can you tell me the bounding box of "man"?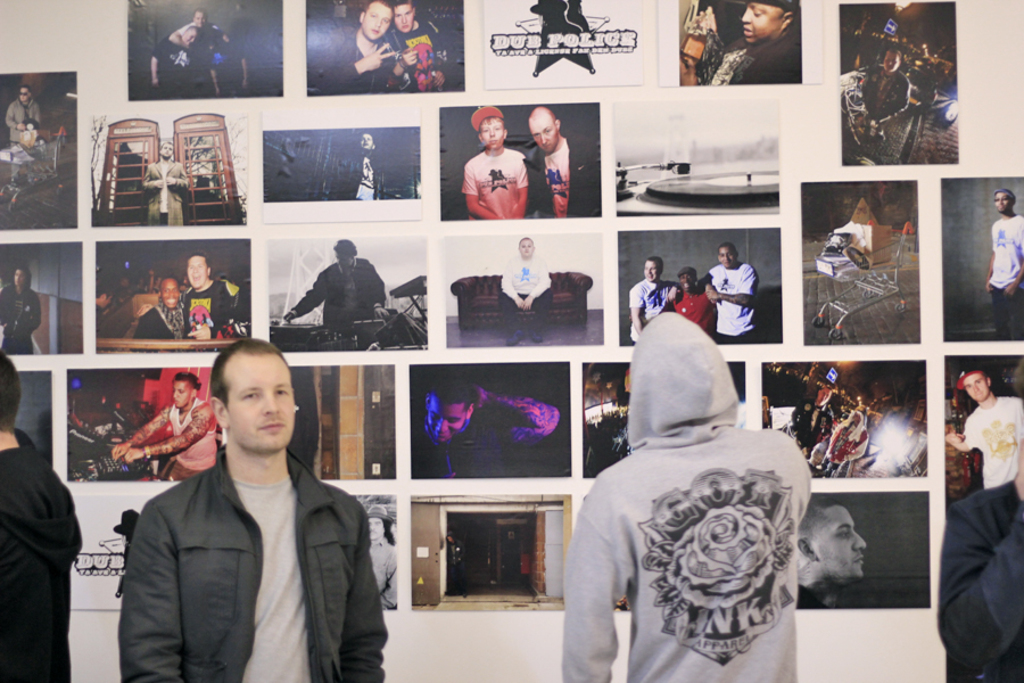
(536,106,602,216).
